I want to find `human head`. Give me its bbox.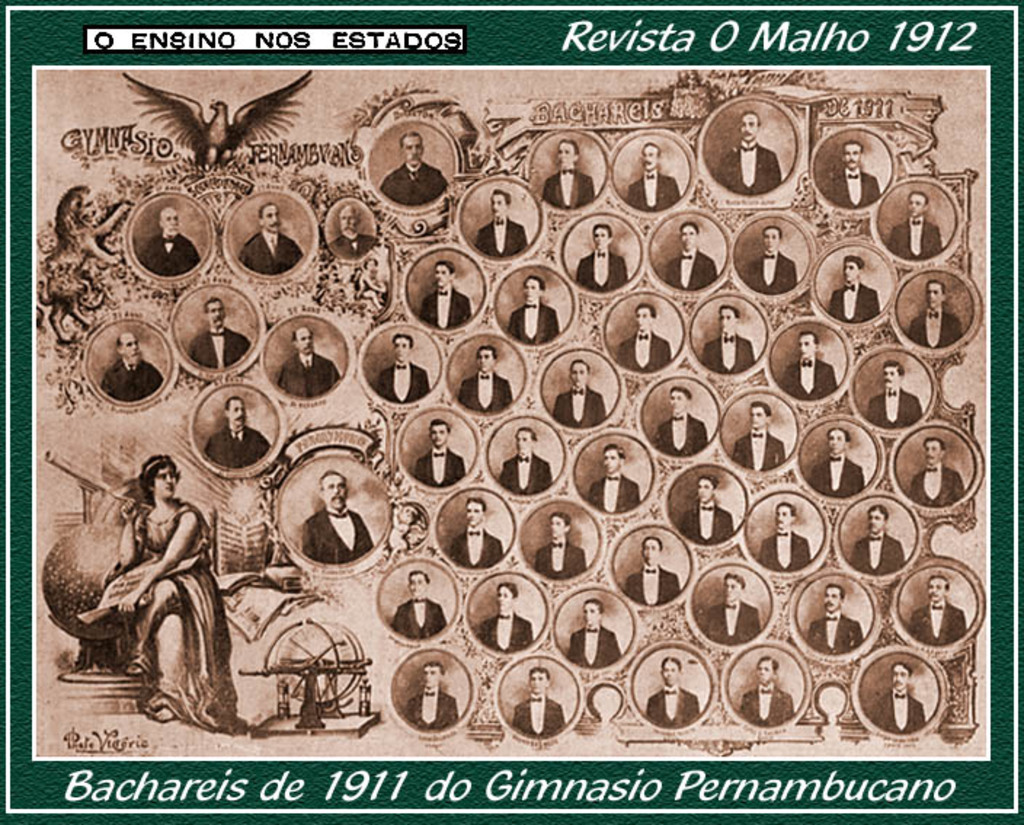
detection(842, 256, 863, 284).
